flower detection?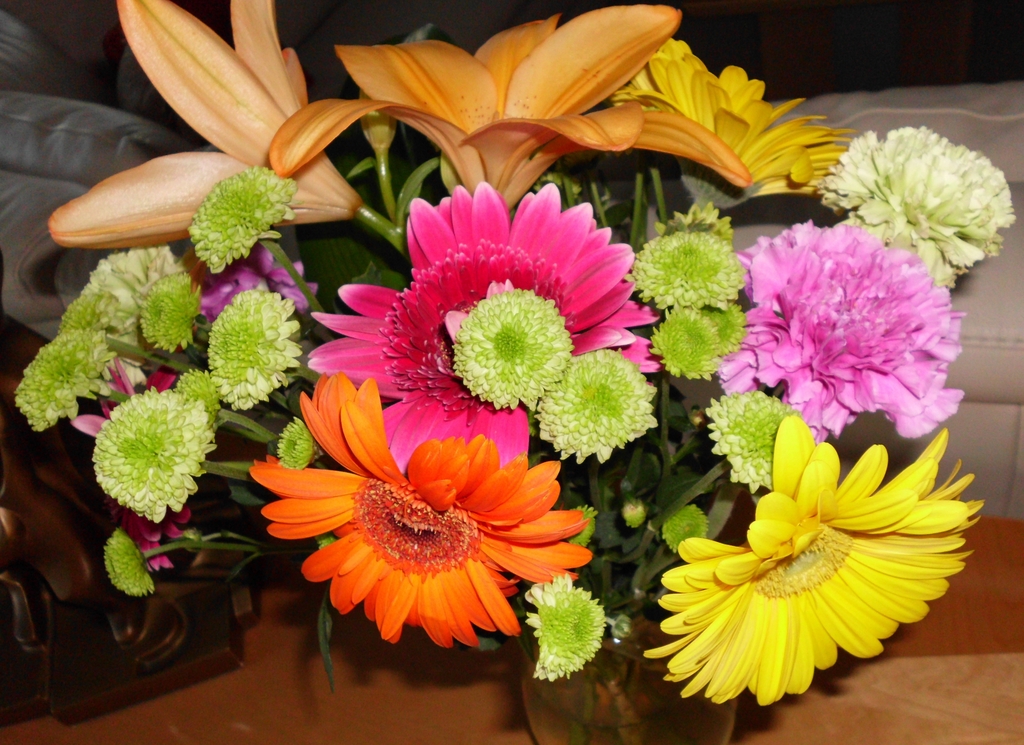
<bbox>817, 122, 1018, 288</bbox>
